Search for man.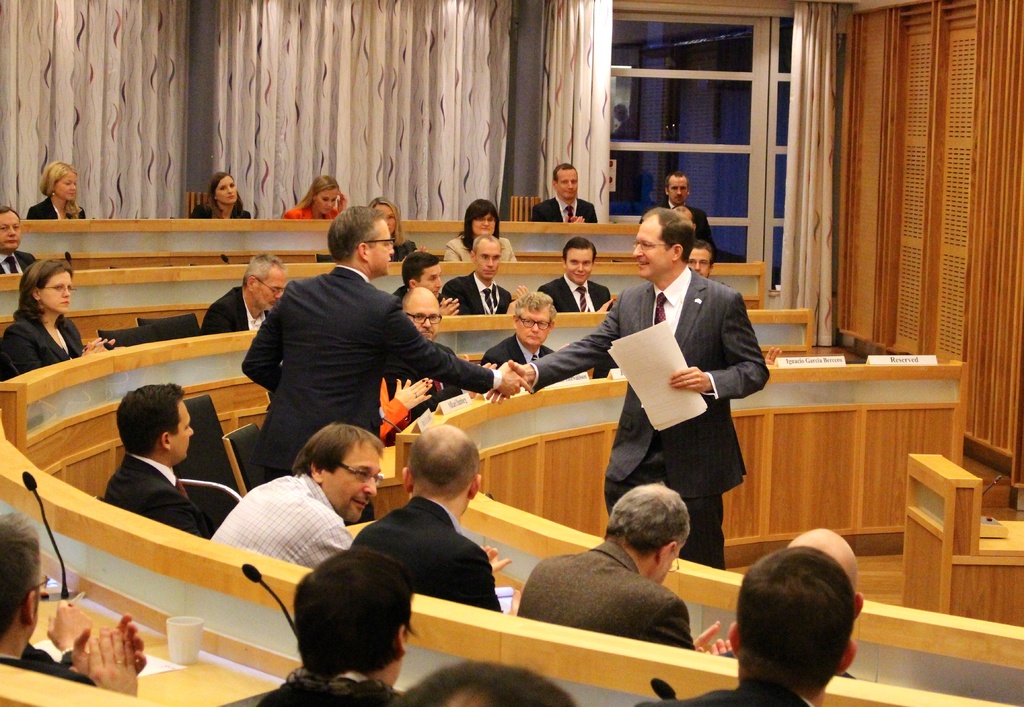
Found at Rect(623, 546, 877, 706).
